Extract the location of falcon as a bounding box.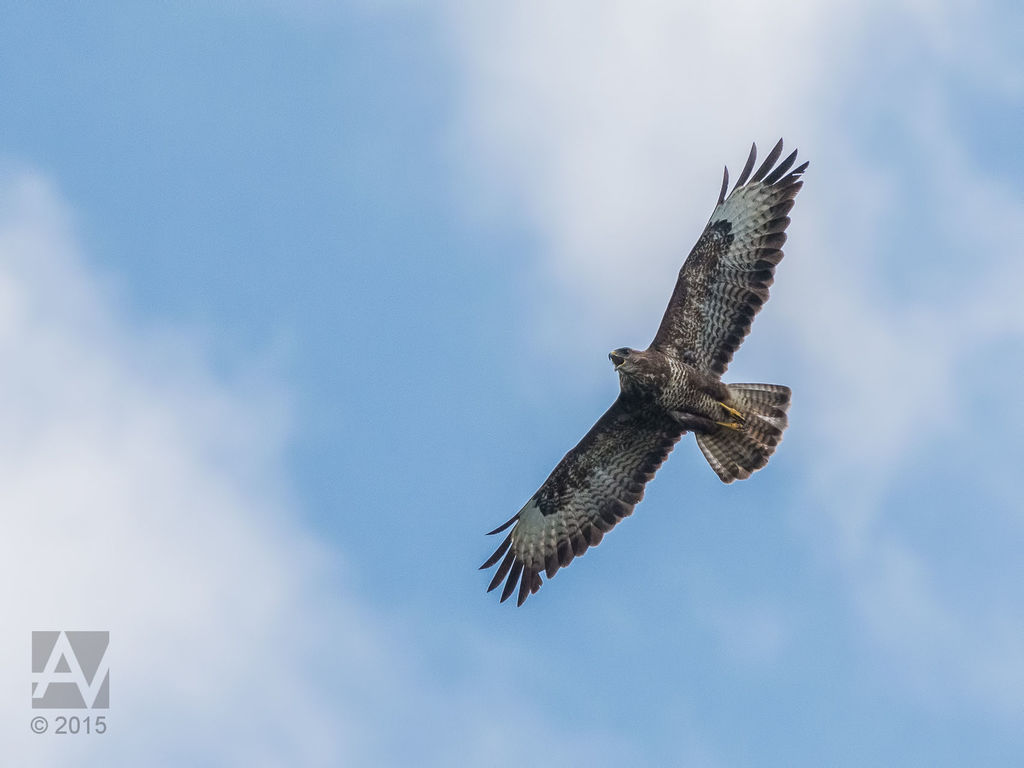
463, 141, 812, 623.
